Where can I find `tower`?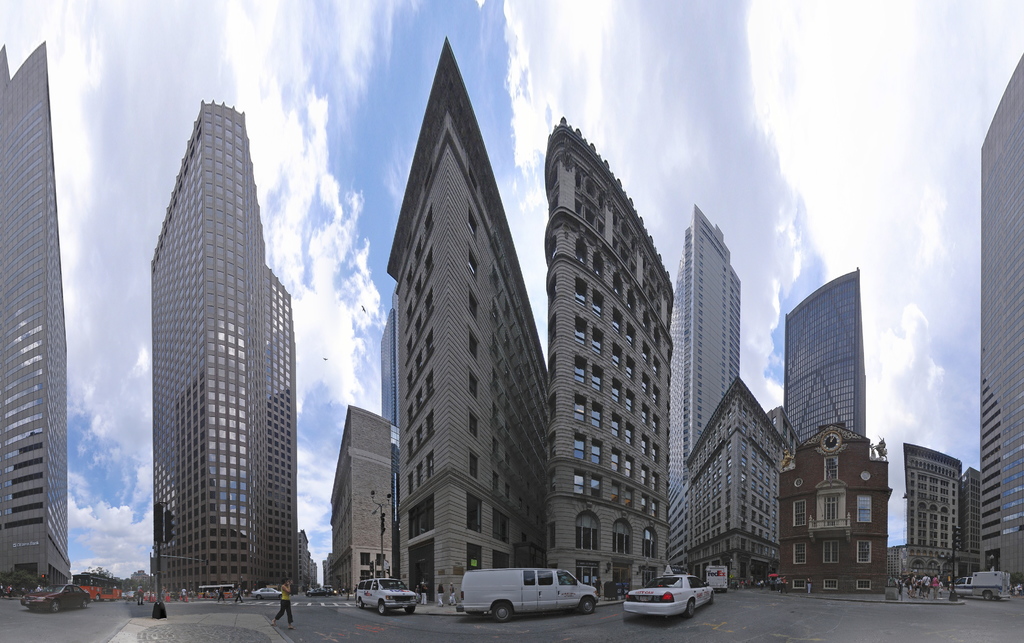
You can find it at 0, 44, 77, 585.
